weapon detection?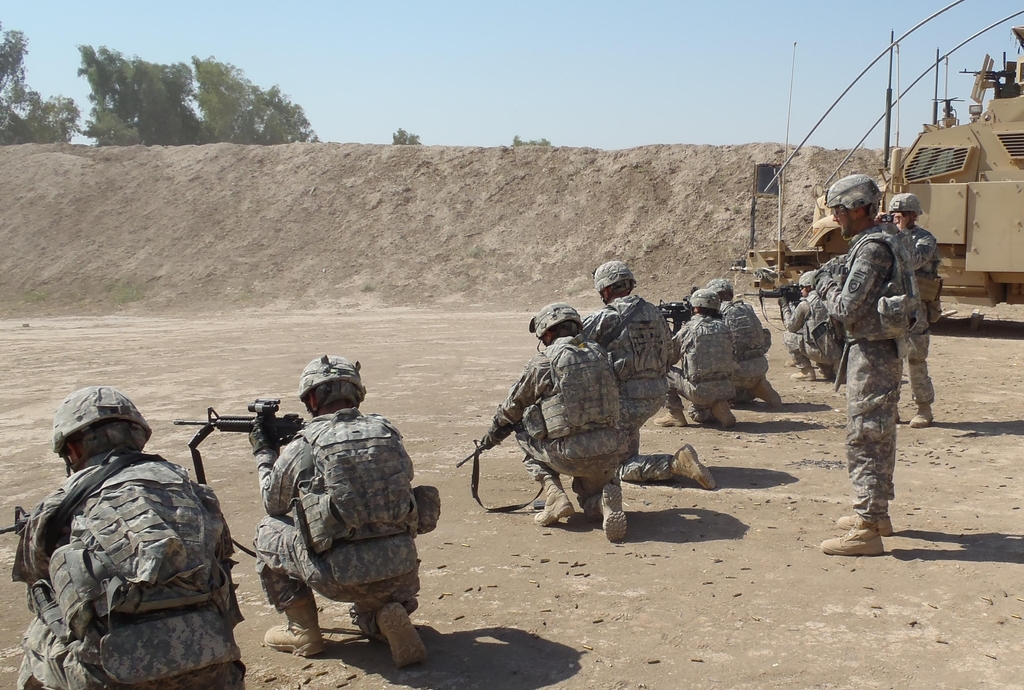
bbox=[161, 405, 283, 482]
